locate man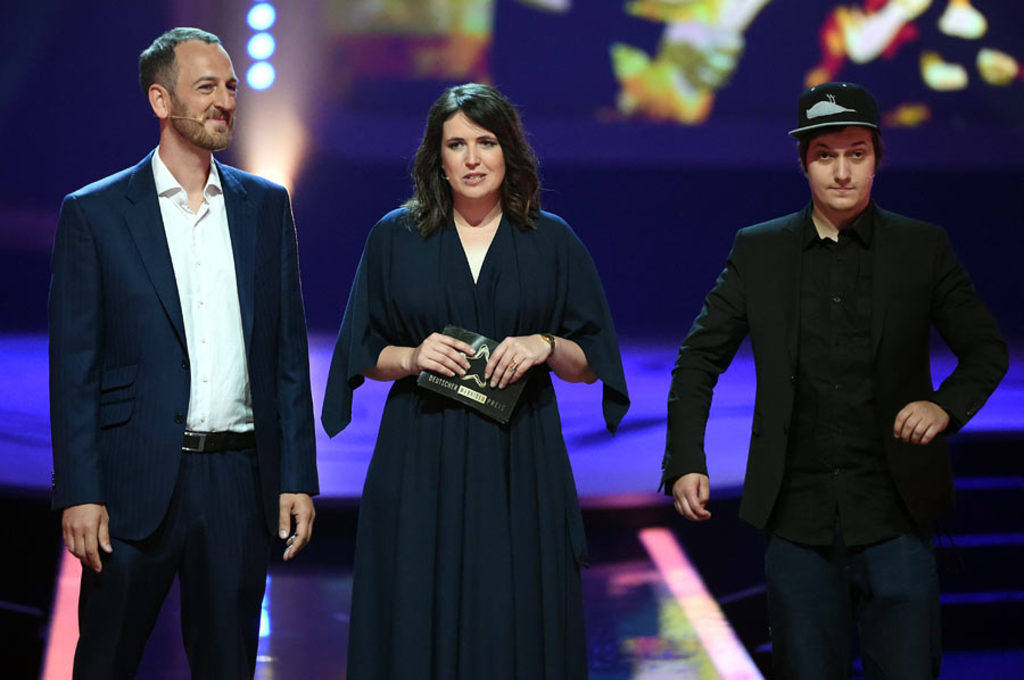
{"x1": 676, "y1": 81, "x2": 984, "y2": 664}
